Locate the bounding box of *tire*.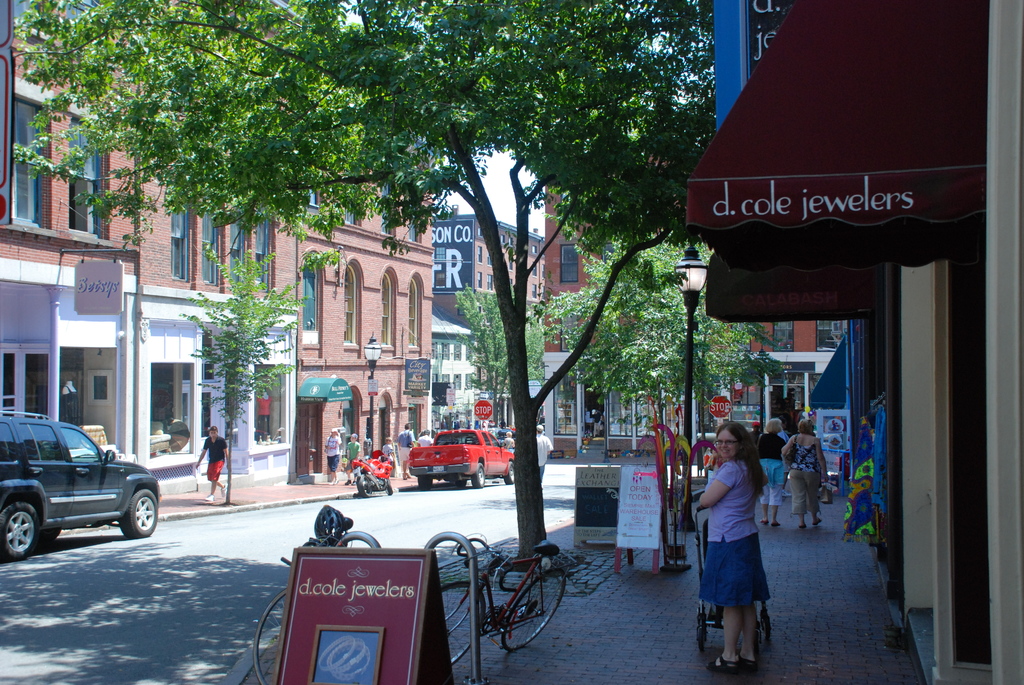
Bounding box: locate(385, 476, 391, 492).
